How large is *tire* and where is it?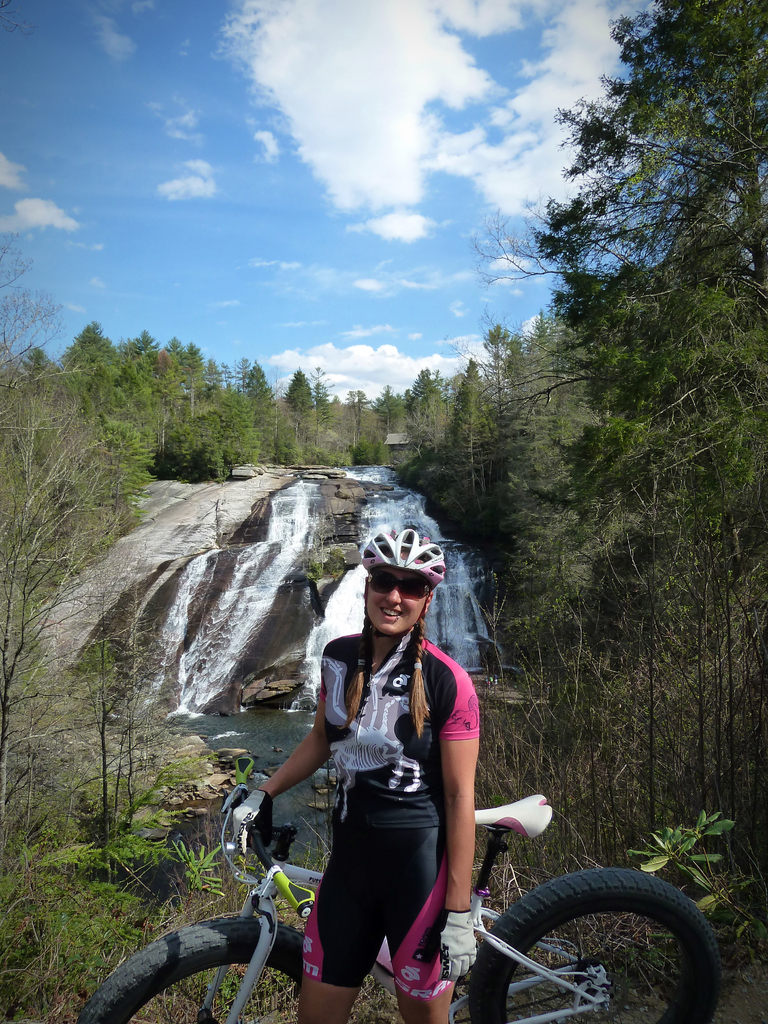
Bounding box: (478, 872, 719, 1021).
